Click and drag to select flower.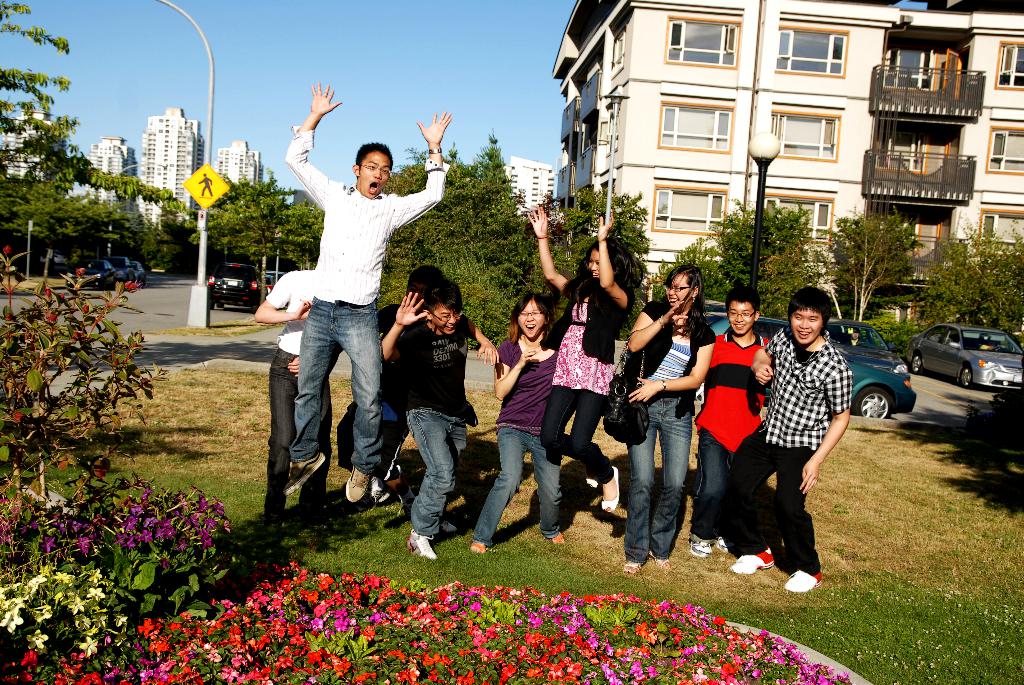
Selection: box=[124, 277, 143, 295].
